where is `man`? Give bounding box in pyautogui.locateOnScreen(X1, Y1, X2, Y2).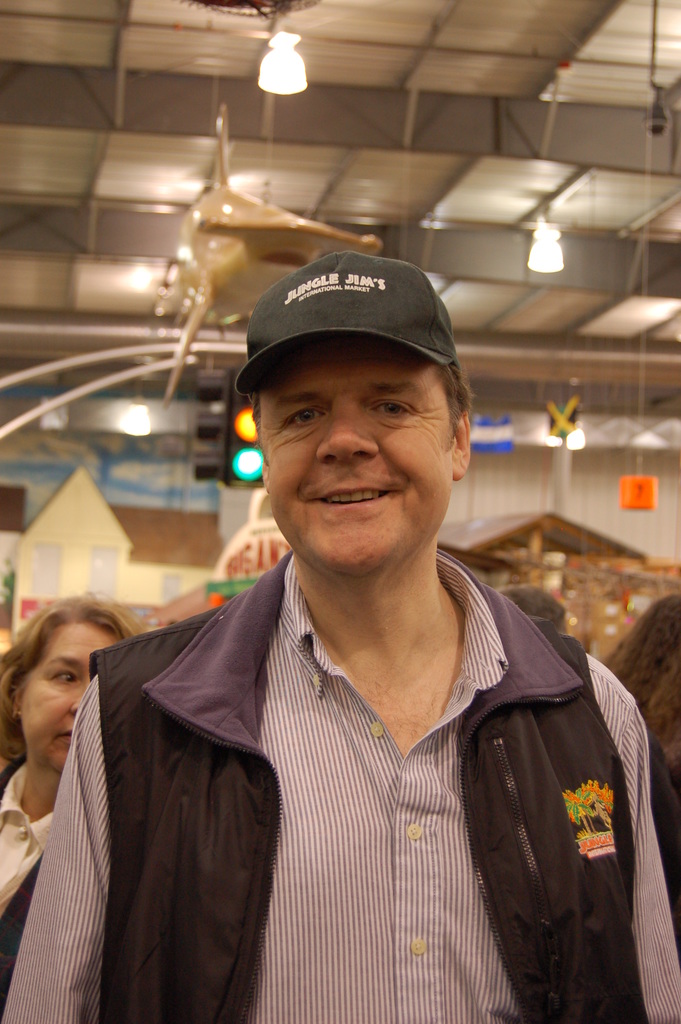
pyautogui.locateOnScreen(0, 251, 680, 1023).
